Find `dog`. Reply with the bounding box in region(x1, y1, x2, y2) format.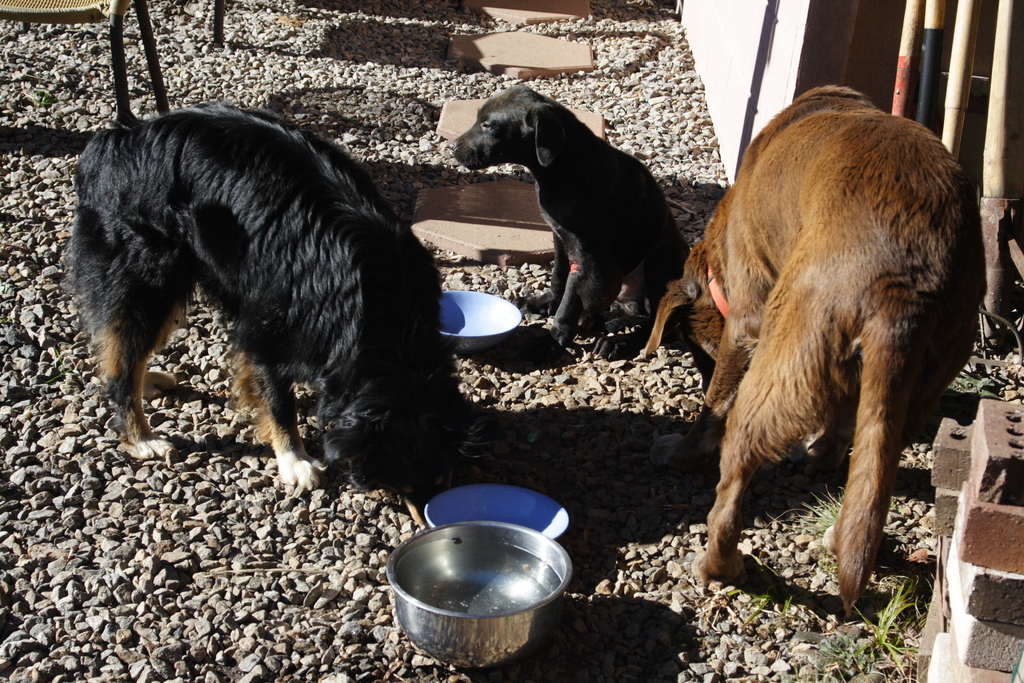
region(451, 83, 715, 395).
